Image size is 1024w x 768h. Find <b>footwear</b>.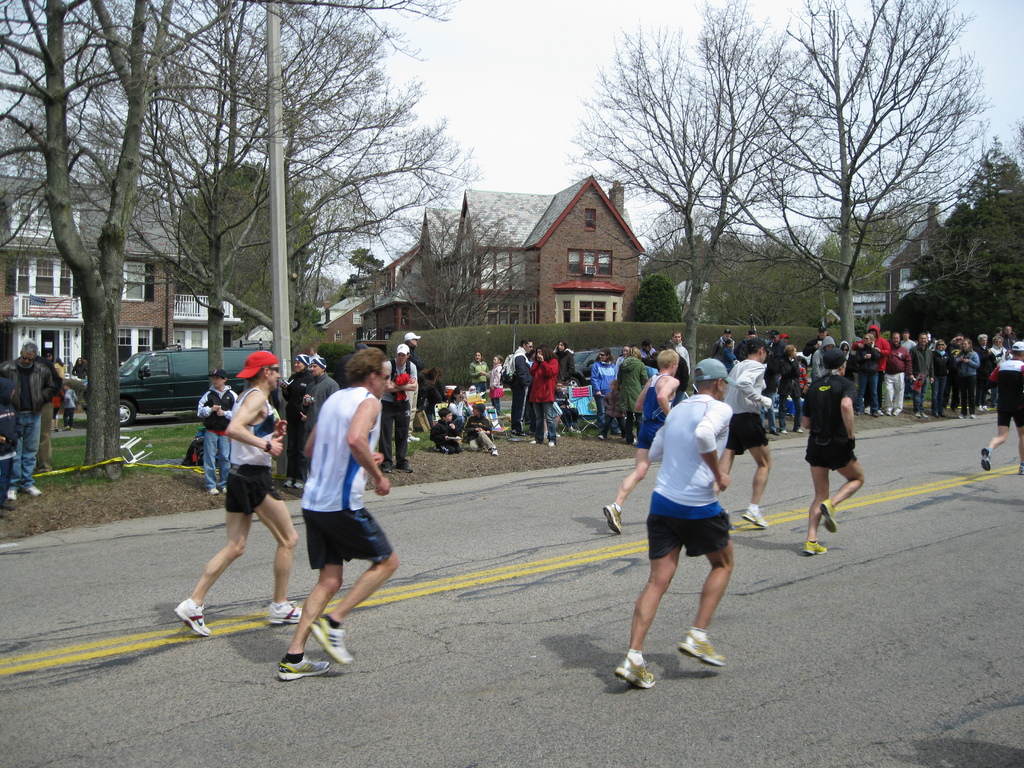
381, 465, 391, 473.
